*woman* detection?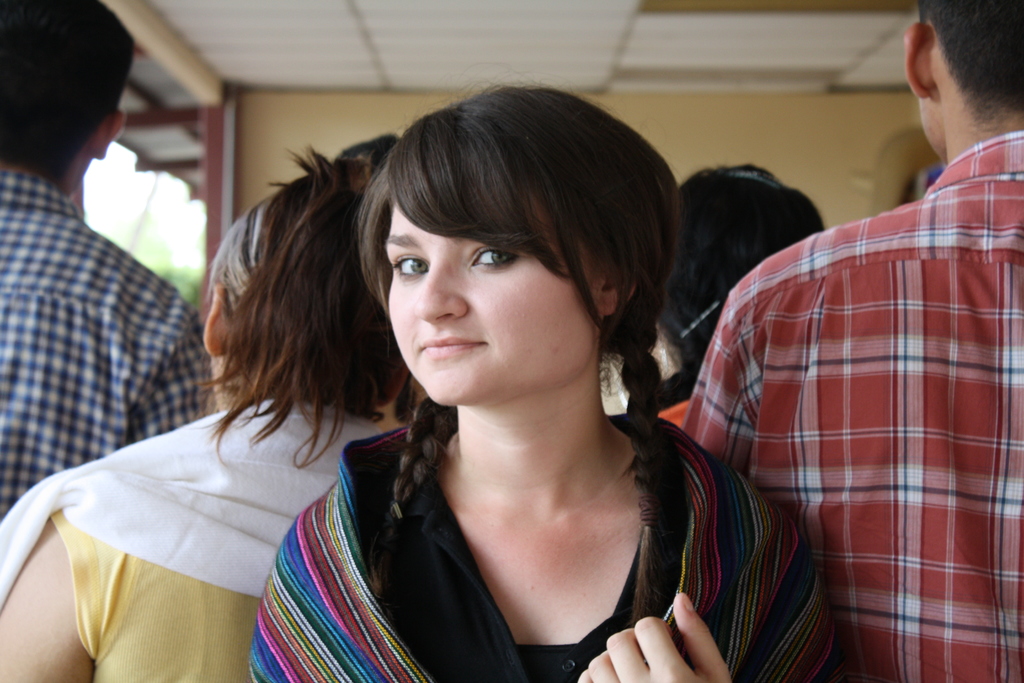
l=24, t=99, r=358, b=678
